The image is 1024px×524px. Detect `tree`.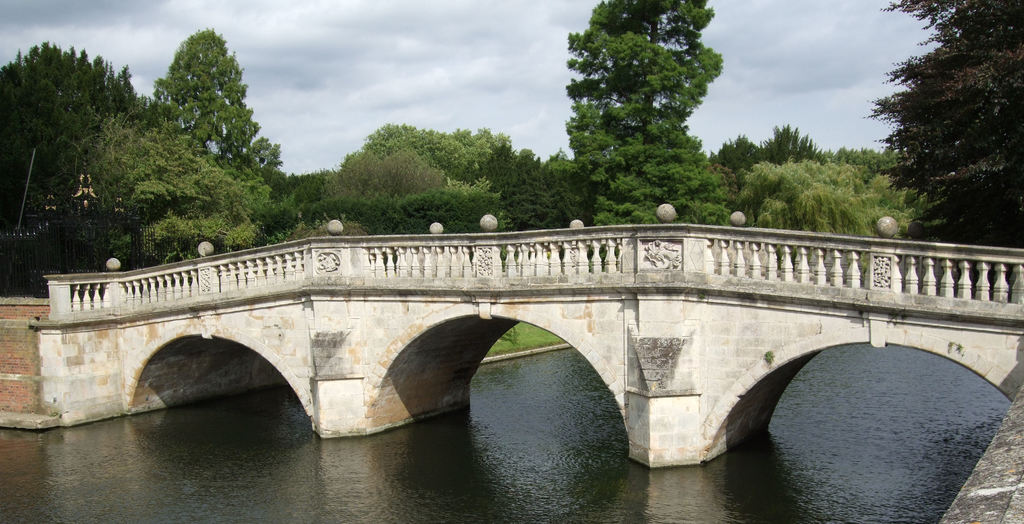
Detection: {"left": 564, "top": 0, "right": 729, "bottom": 224}.
